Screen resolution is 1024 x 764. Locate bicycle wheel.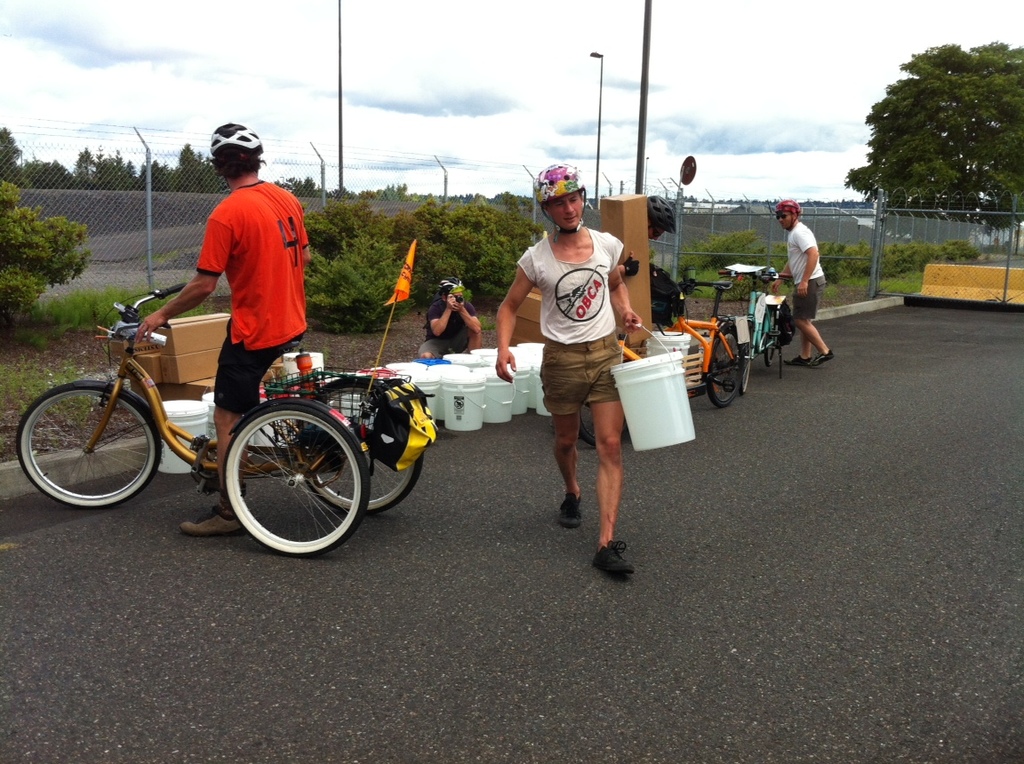
pyautogui.locateOnScreen(19, 384, 147, 512).
